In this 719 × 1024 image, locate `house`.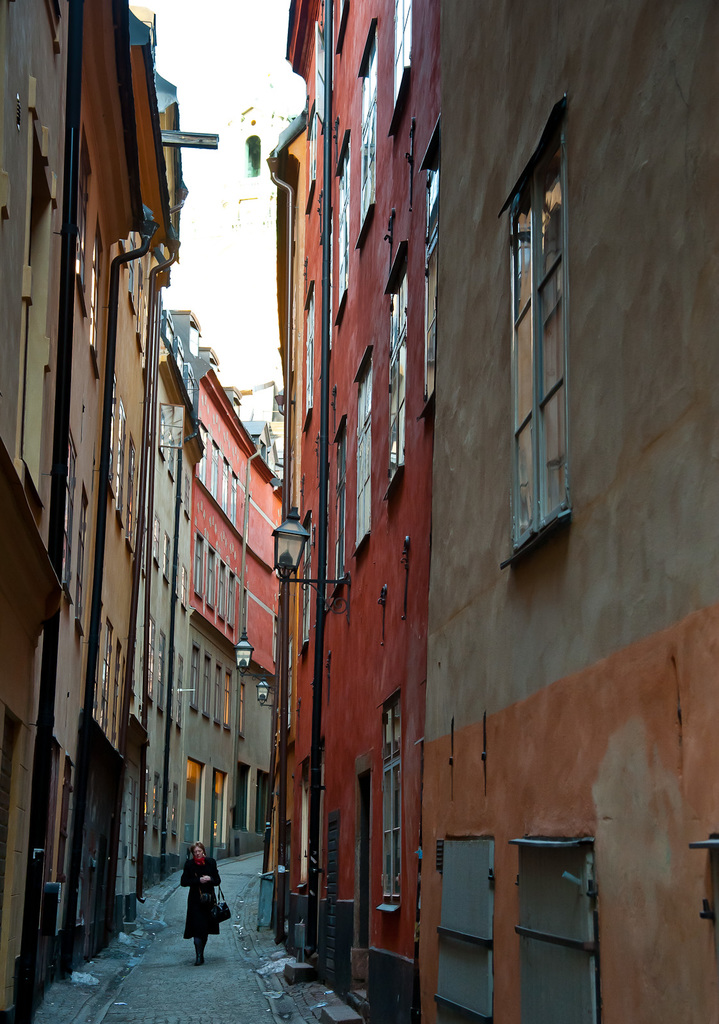
Bounding box: box(259, 0, 437, 1023).
